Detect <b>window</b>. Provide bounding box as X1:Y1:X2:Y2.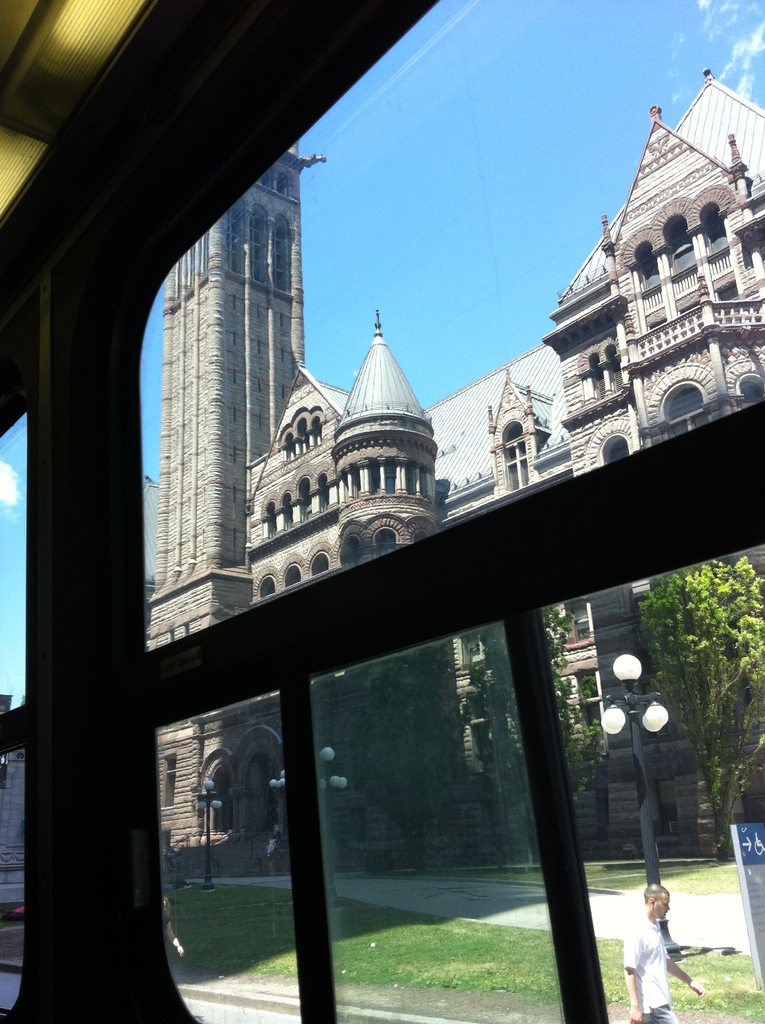
464:630:494:667.
